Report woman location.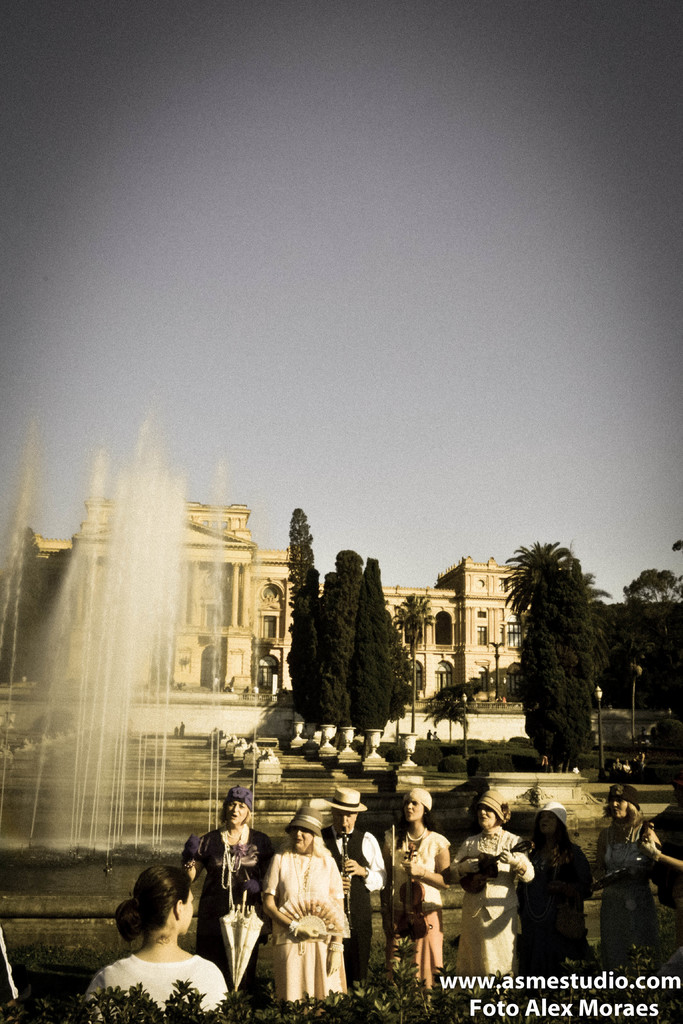
Report: bbox(178, 785, 284, 1002).
